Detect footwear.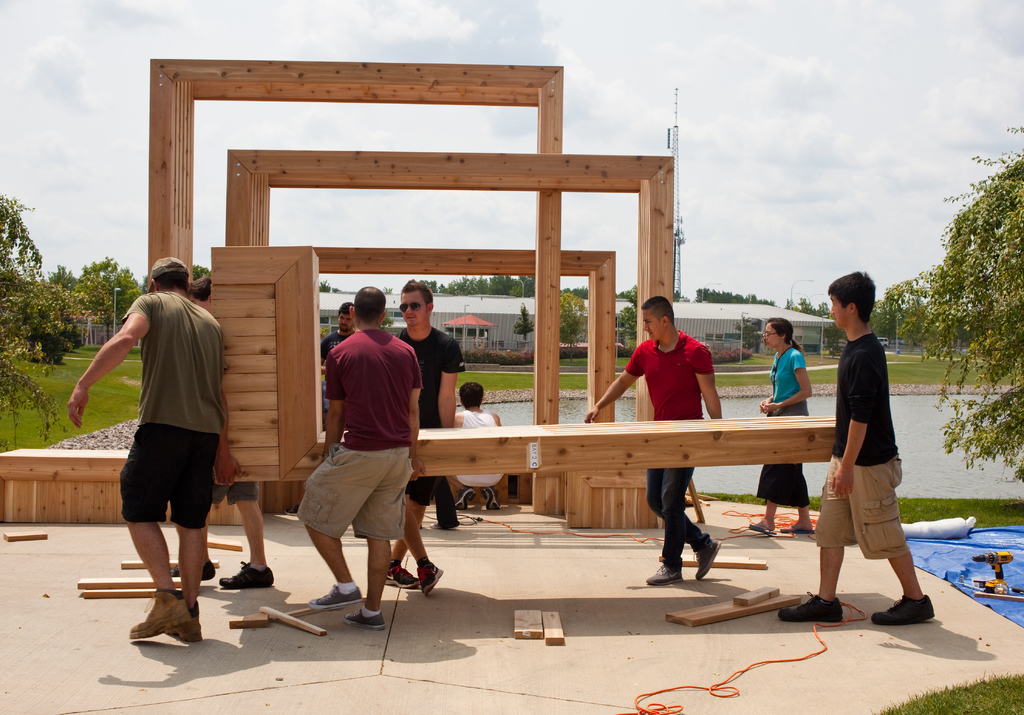
Detected at <region>749, 524, 780, 534</region>.
